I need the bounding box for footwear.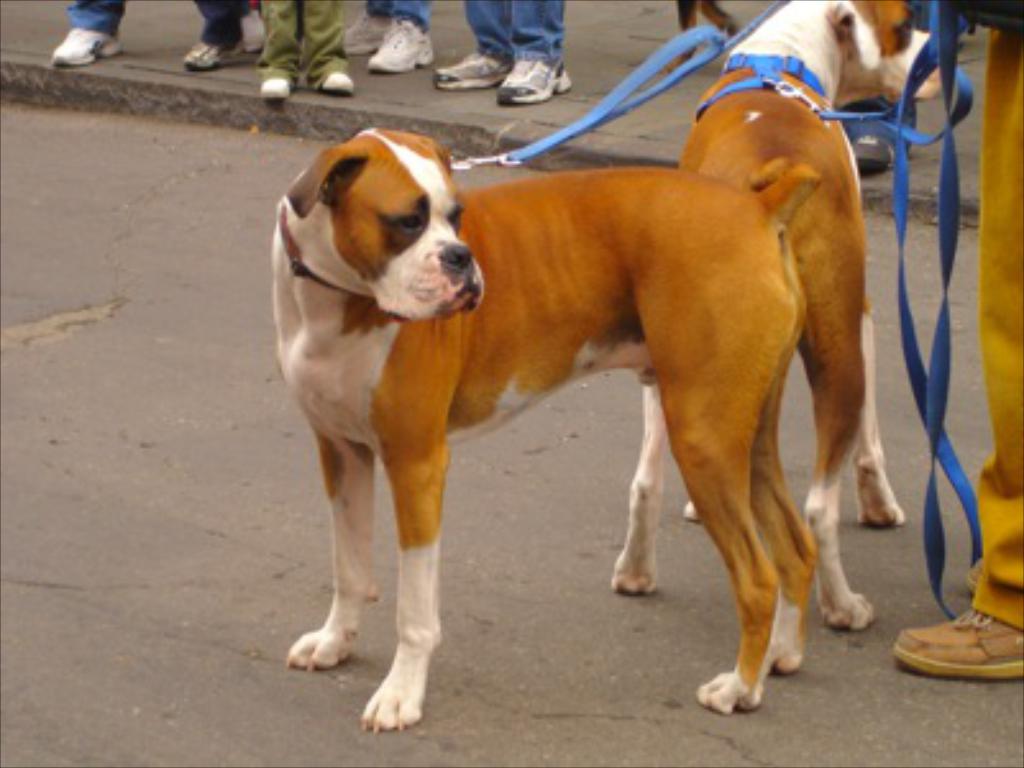
Here it is: {"left": 369, "top": 18, "right": 433, "bottom": 69}.
